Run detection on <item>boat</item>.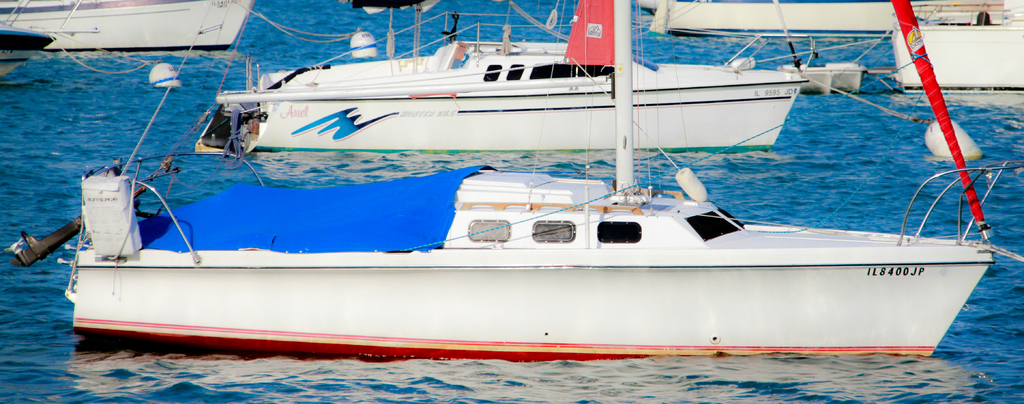
Result: <region>44, 55, 1009, 368</region>.
